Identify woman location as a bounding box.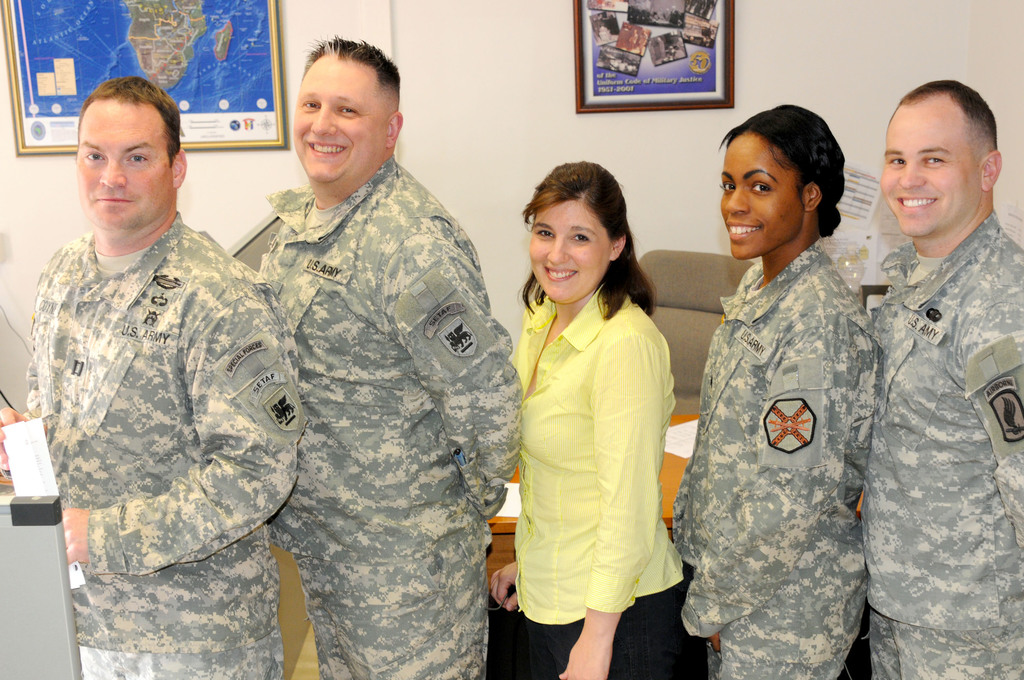
box=[661, 102, 884, 679].
